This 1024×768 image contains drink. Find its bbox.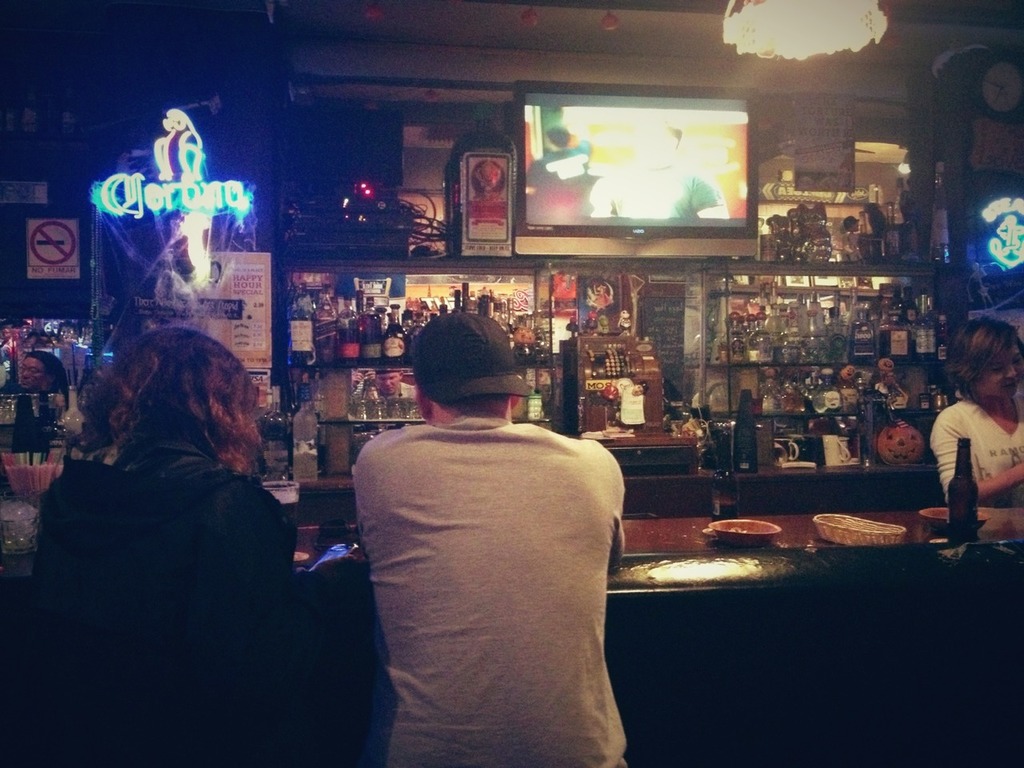
box=[850, 334, 880, 364].
